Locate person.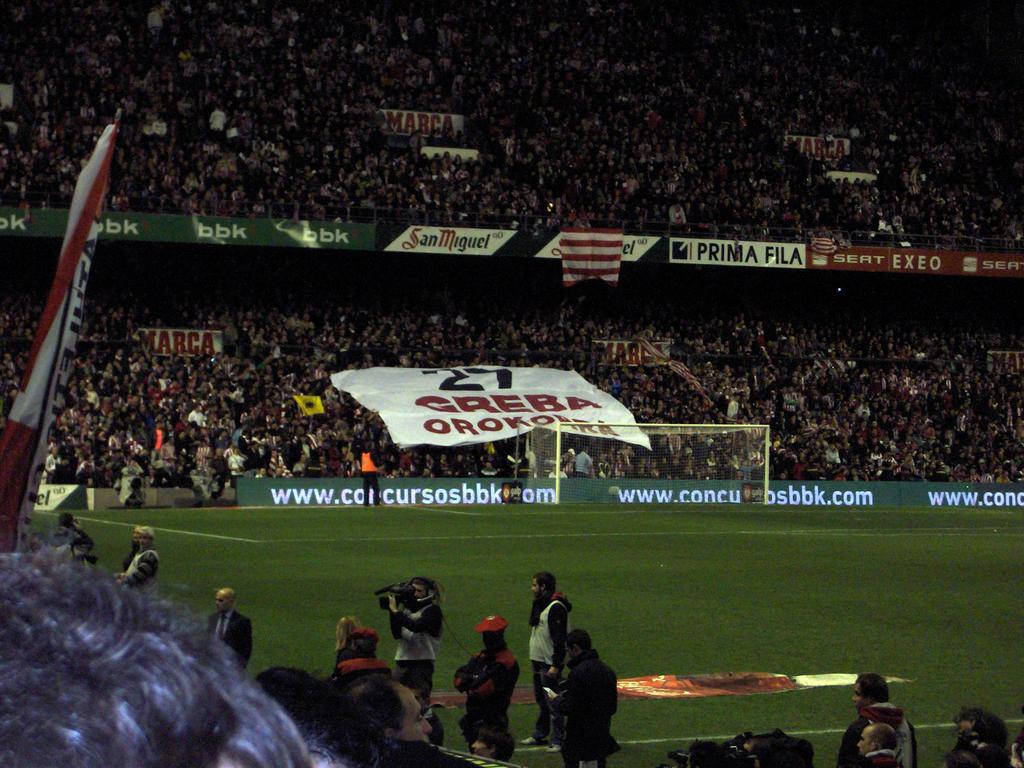
Bounding box: bbox=(343, 671, 433, 749).
